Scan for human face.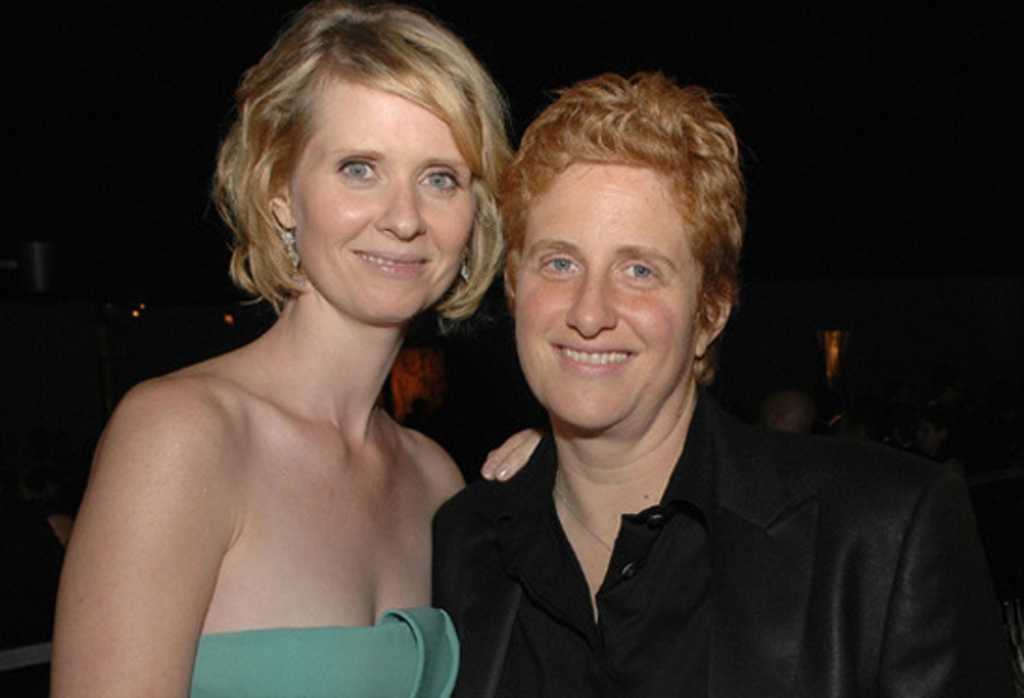
Scan result: region(518, 164, 704, 430).
